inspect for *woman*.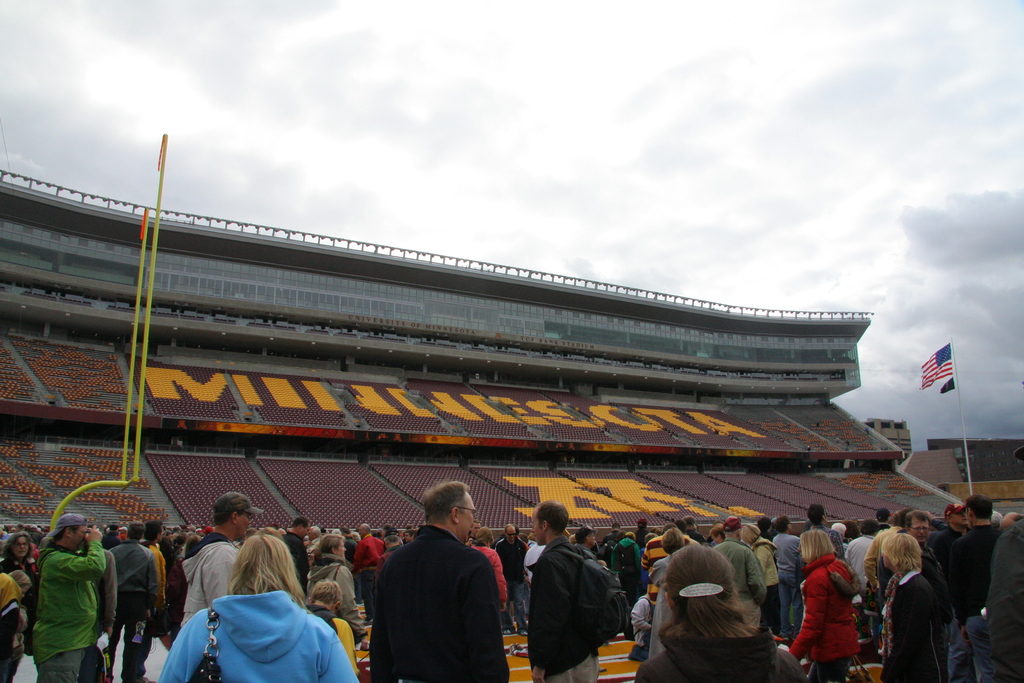
Inspection: <region>301, 531, 365, 638</region>.
